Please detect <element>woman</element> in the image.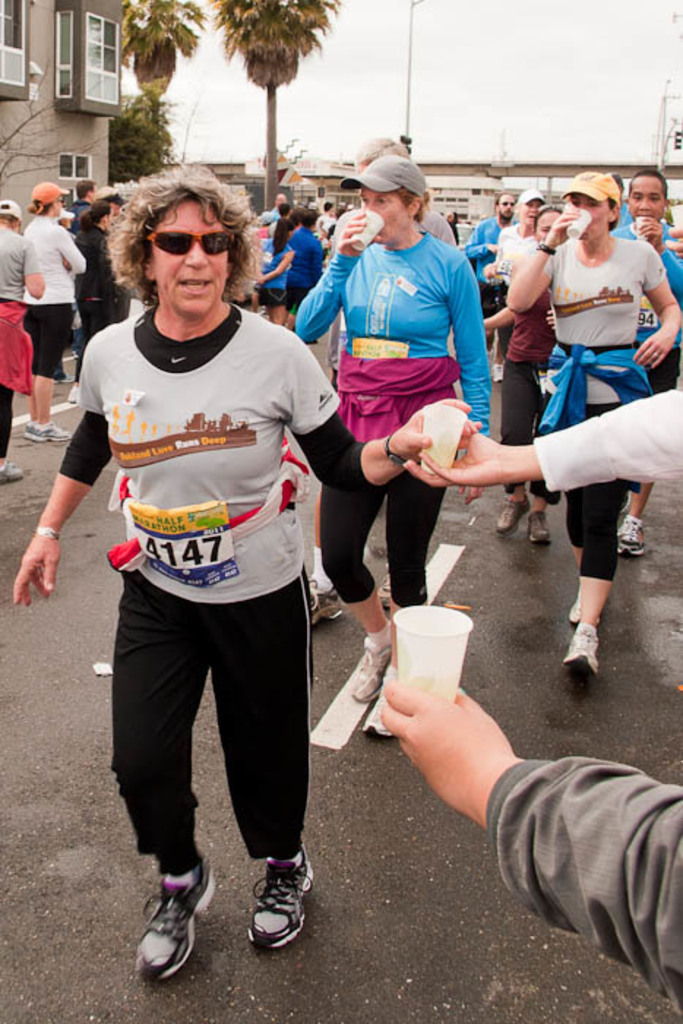
bbox=[70, 199, 121, 402].
